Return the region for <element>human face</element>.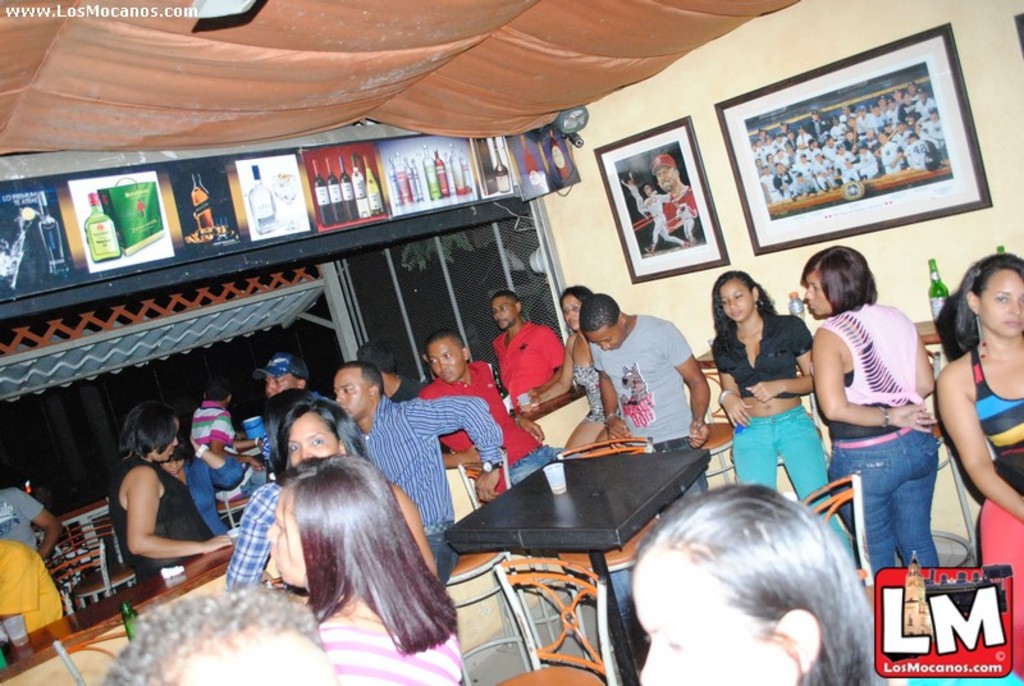
bbox=[426, 342, 466, 383].
